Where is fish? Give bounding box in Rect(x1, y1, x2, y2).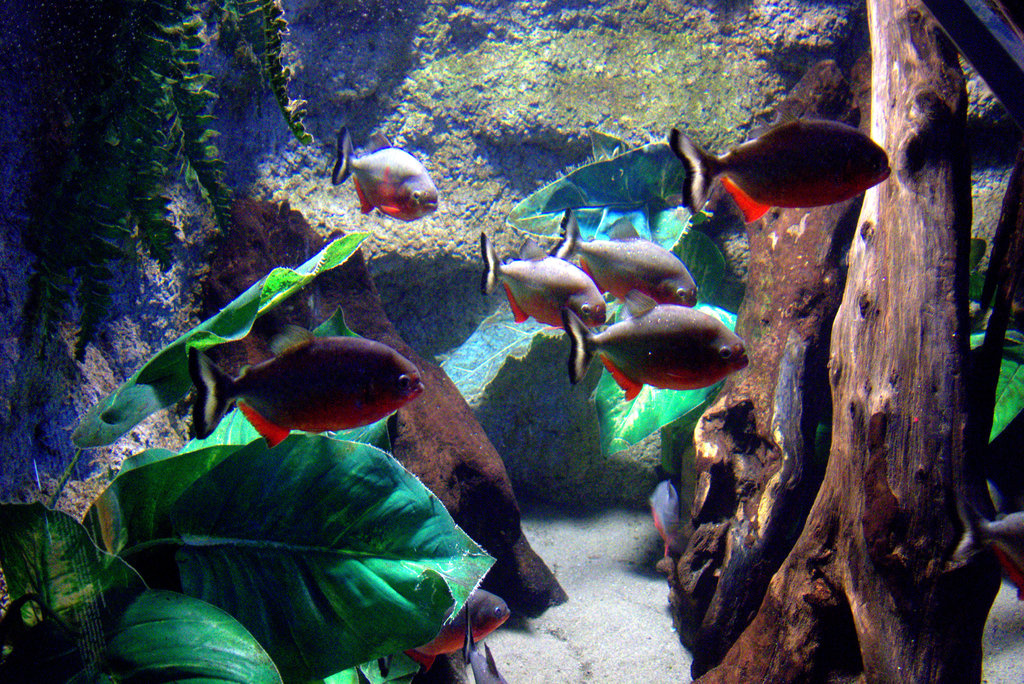
Rect(653, 473, 686, 567).
